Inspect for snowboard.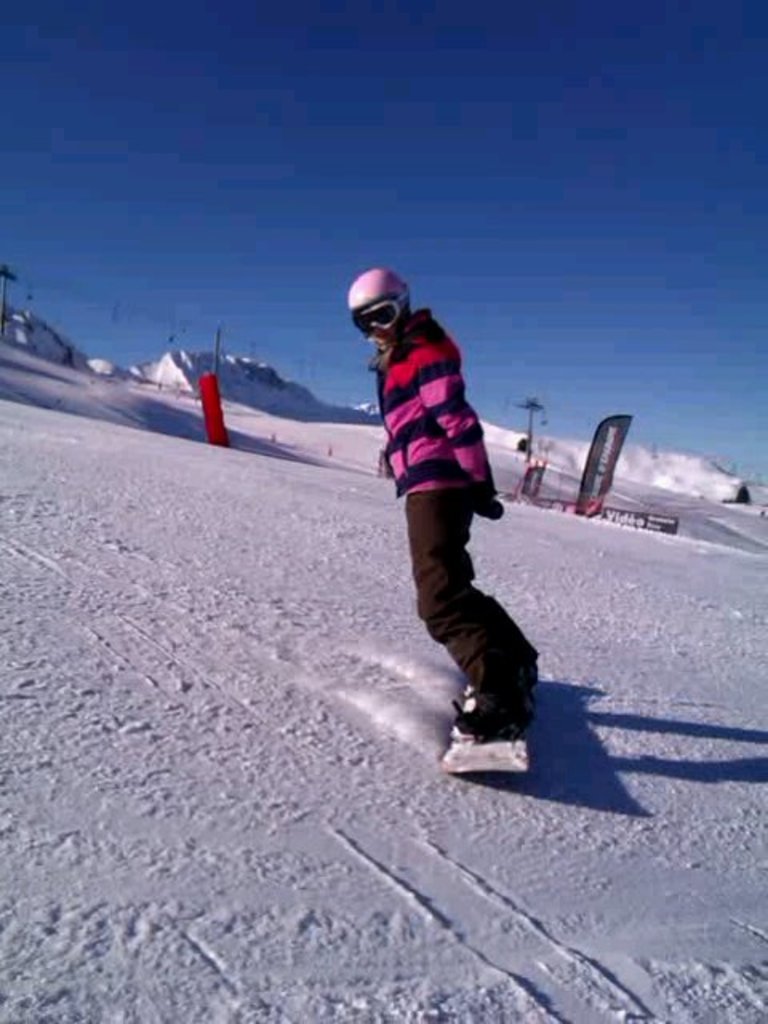
Inspection: [x1=446, y1=672, x2=530, y2=778].
